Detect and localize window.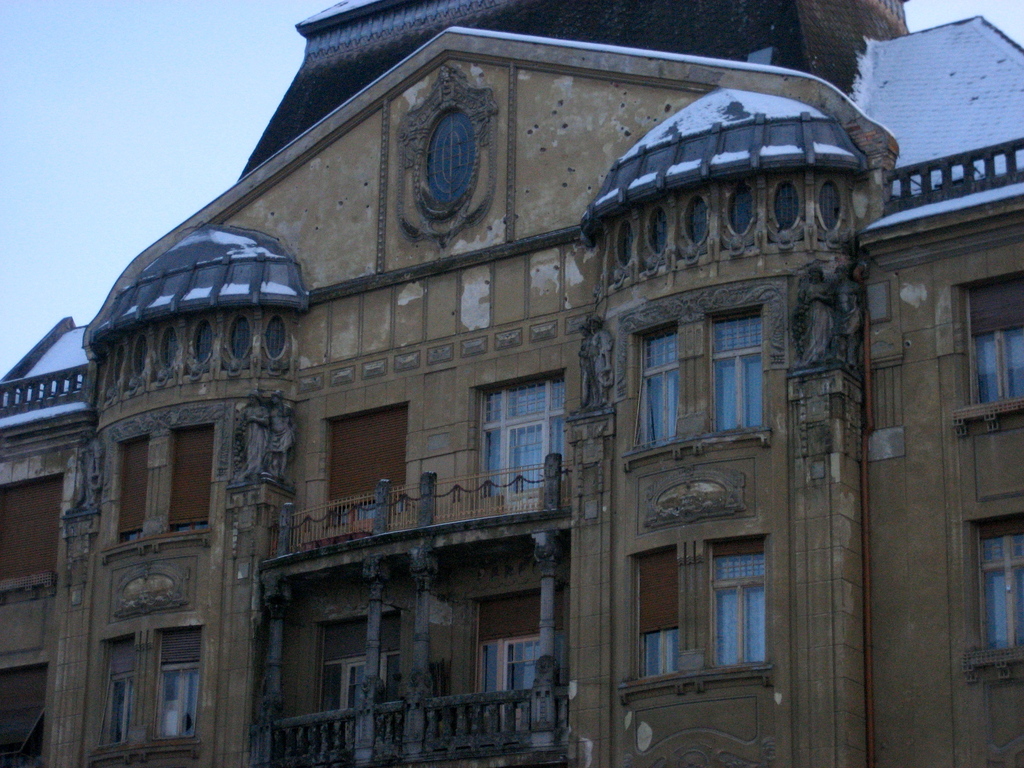
Localized at <bbox>957, 505, 1021, 669</bbox>.
